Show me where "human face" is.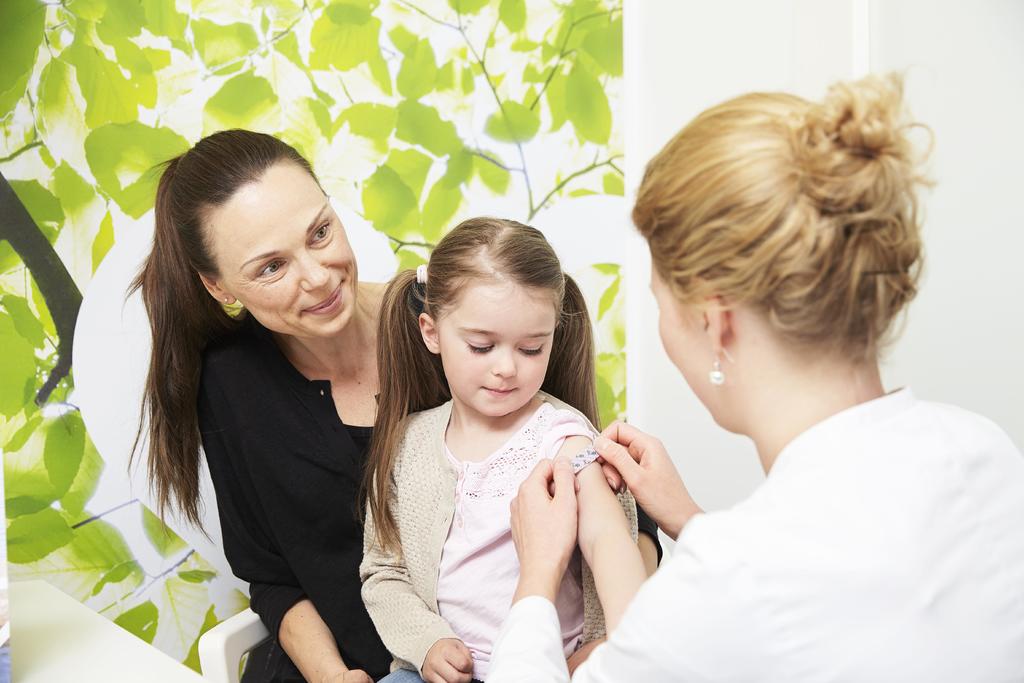
"human face" is at region(225, 164, 358, 339).
